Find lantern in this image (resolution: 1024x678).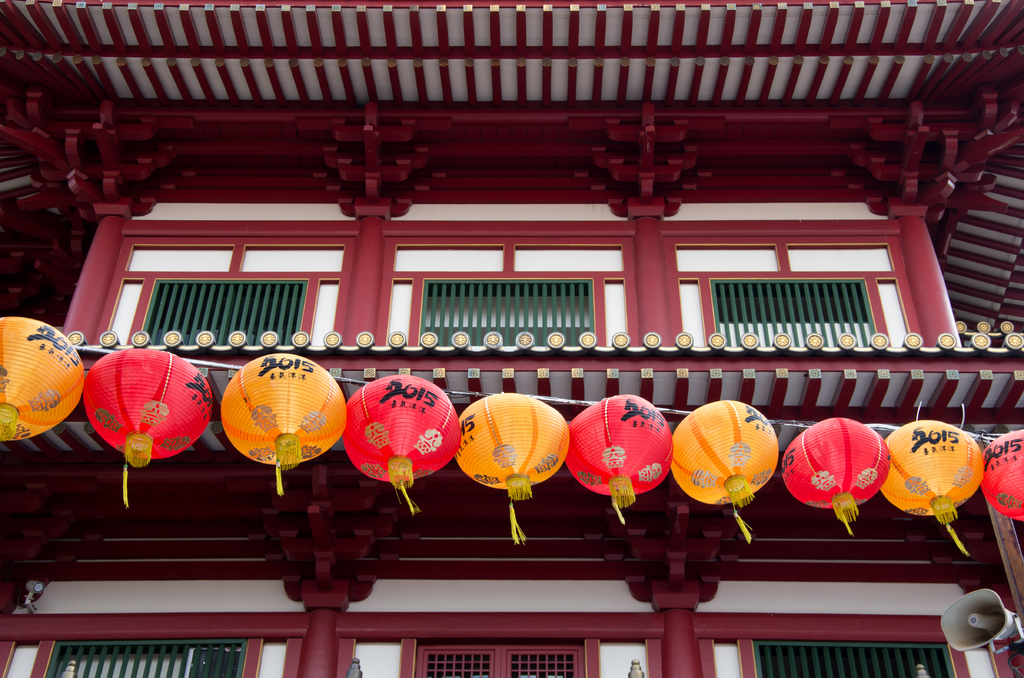
{"x1": 212, "y1": 361, "x2": 330, "y2": 476}.
